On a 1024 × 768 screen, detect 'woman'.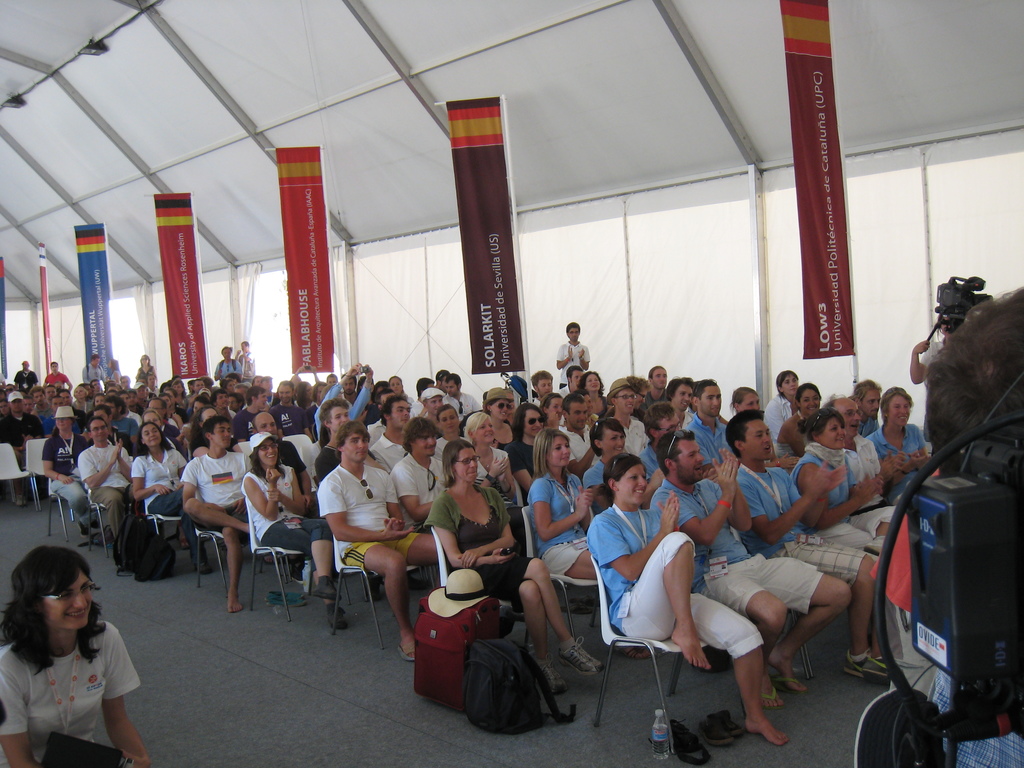
bbox=[732, 382, 763, 415].
